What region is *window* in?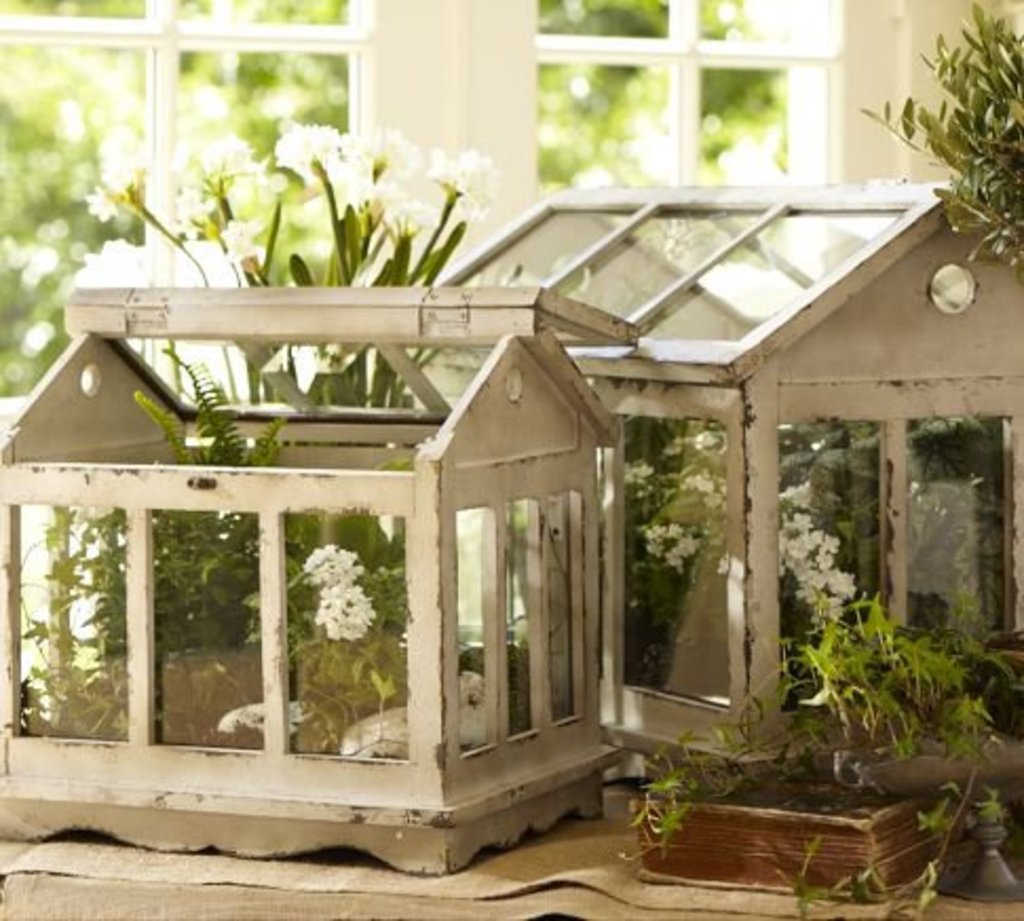
bbox=[0, 0, 359, 401].
